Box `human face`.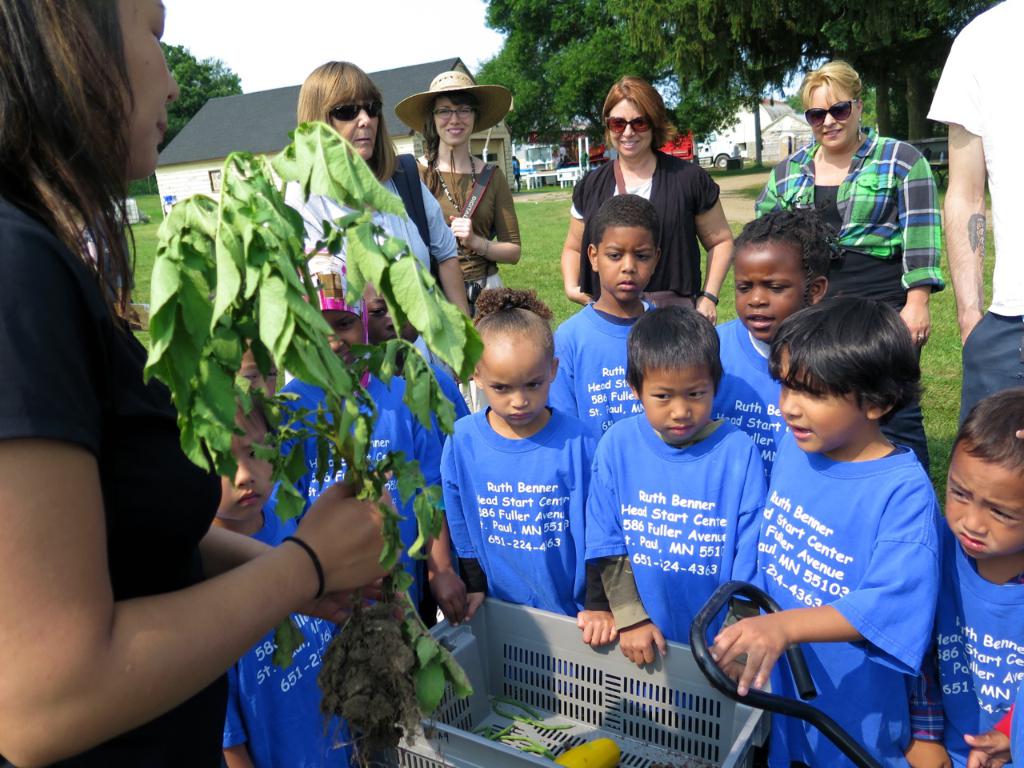
l=774, t=343, r=868, b=451.
